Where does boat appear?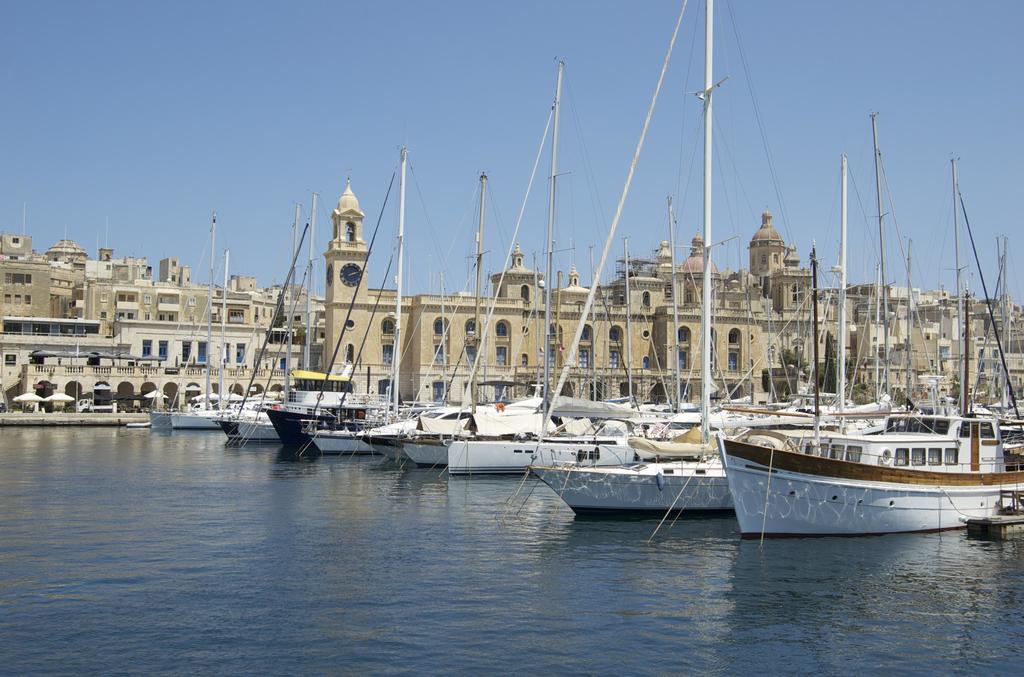
Appears at rect(264, 187, 429, 460).
